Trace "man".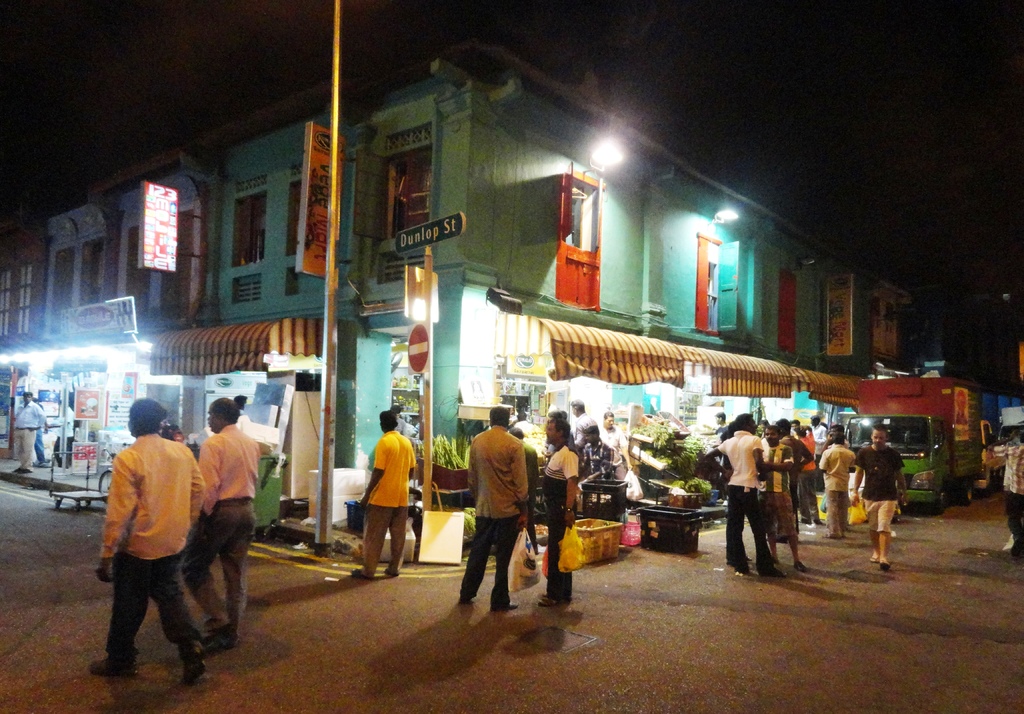
Traced to bbox=(16, 392, 41, 471).
